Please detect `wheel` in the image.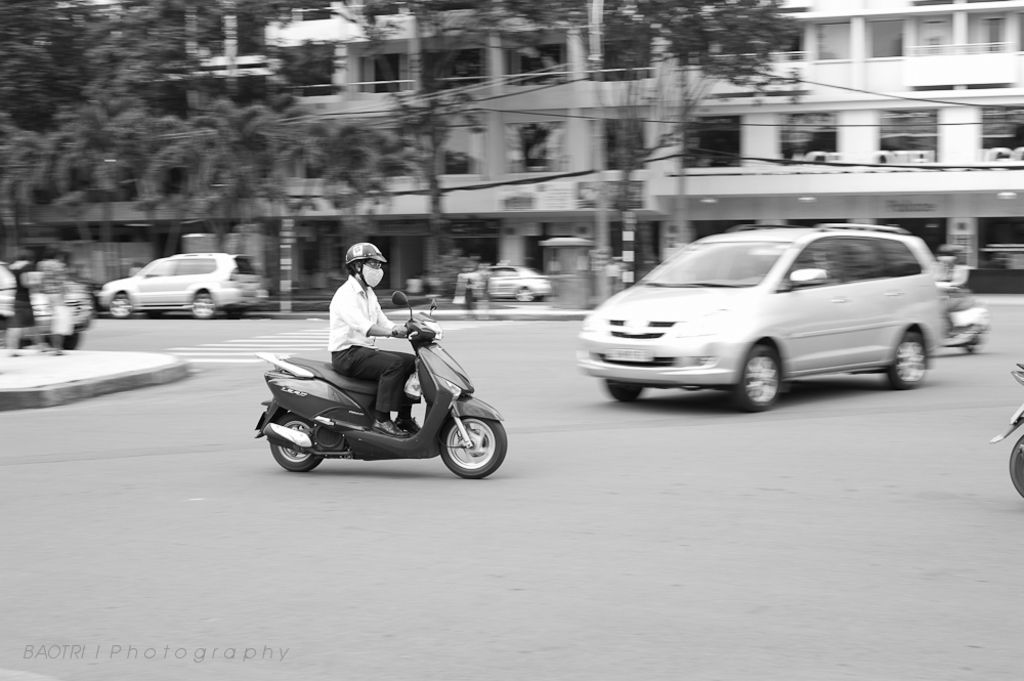
crop(890, 335, 931, 396).
